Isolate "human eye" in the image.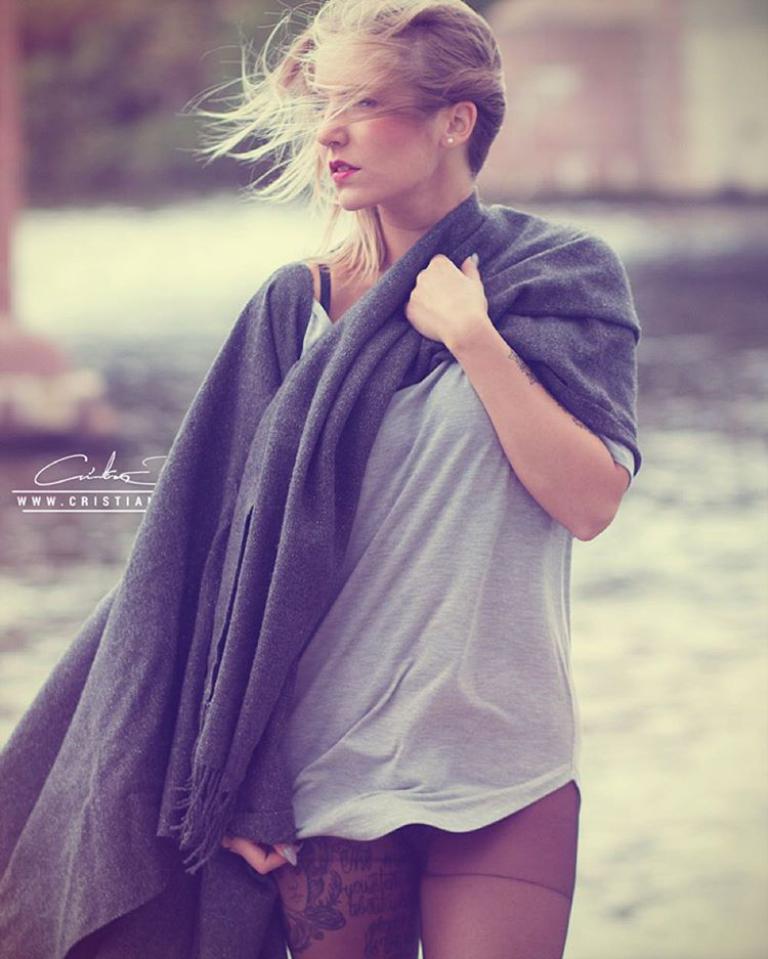
Isolated region: select_region(346, 90, 384, 116).
